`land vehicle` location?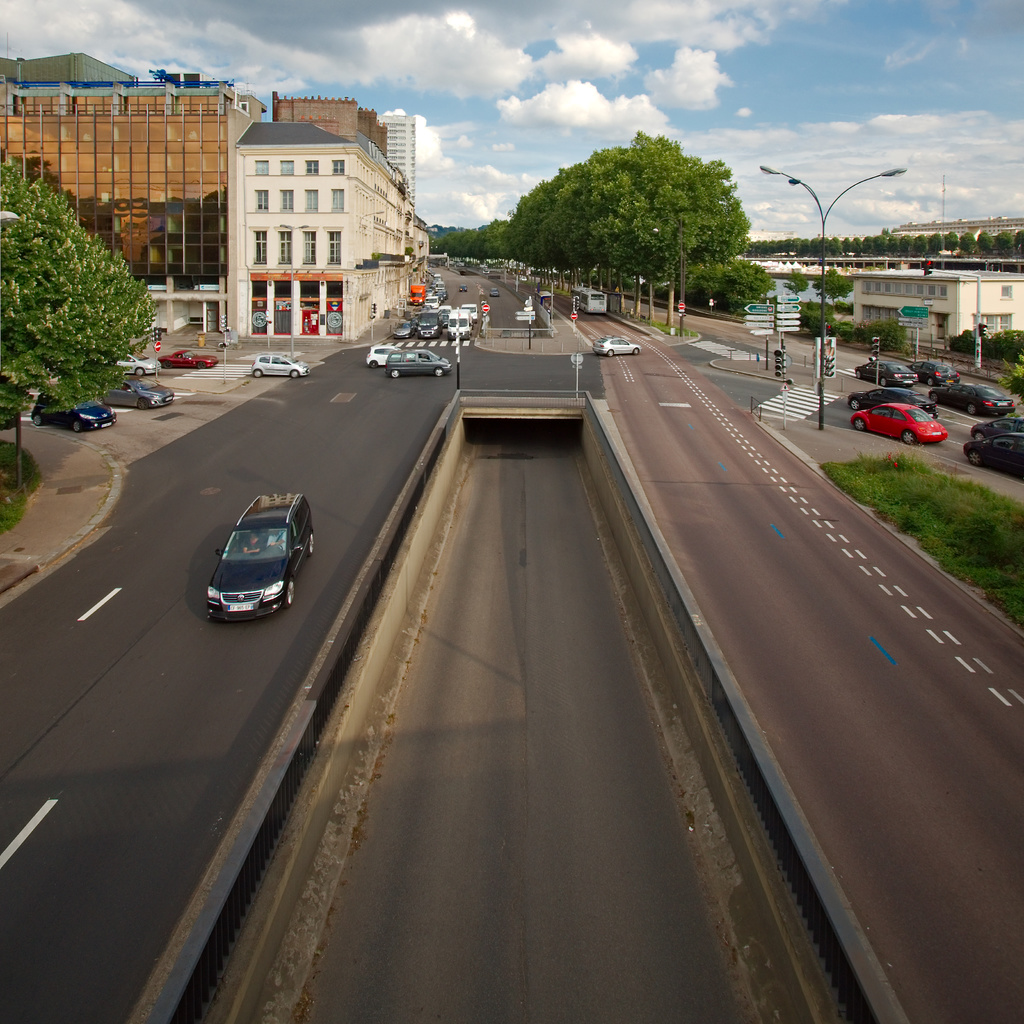
(left=489, top=291, right=496, bottom=294)
